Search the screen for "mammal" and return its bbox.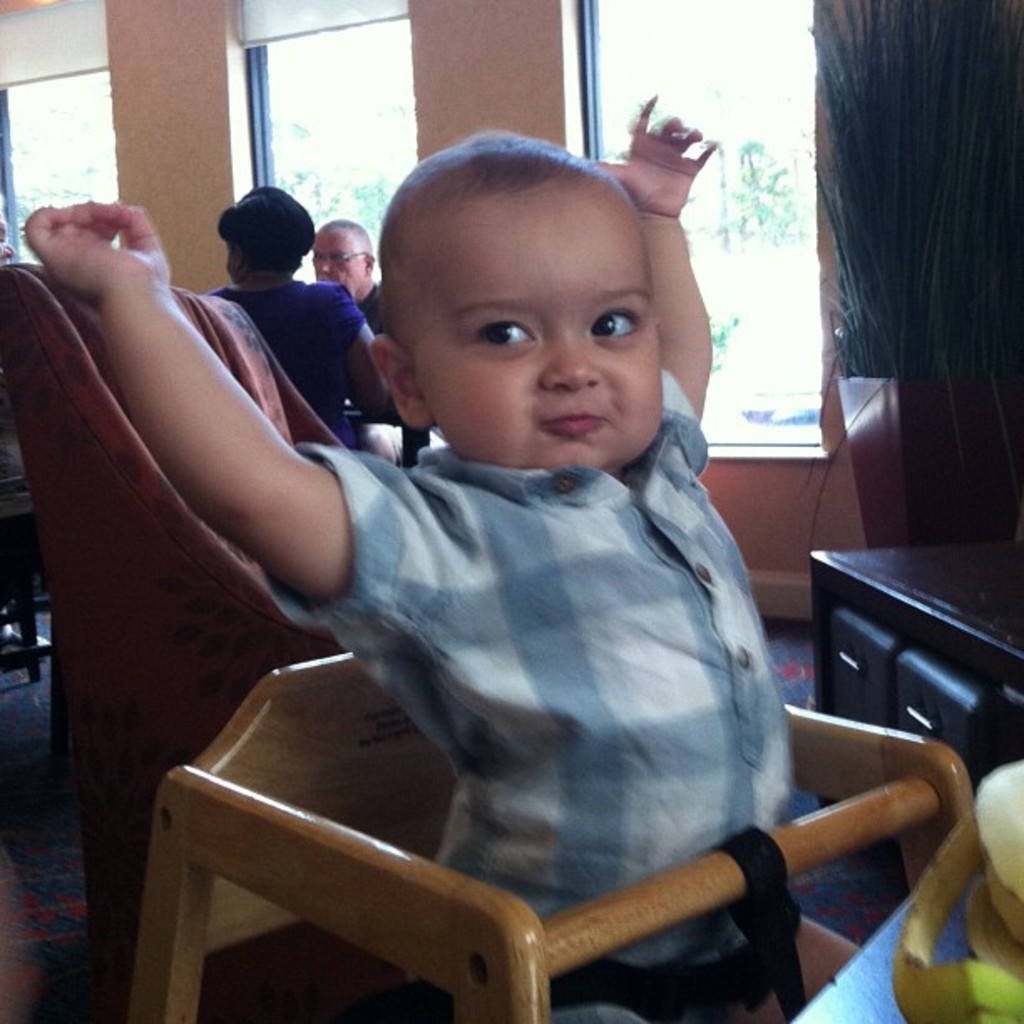
Found: (207, 179, 392, 452).
